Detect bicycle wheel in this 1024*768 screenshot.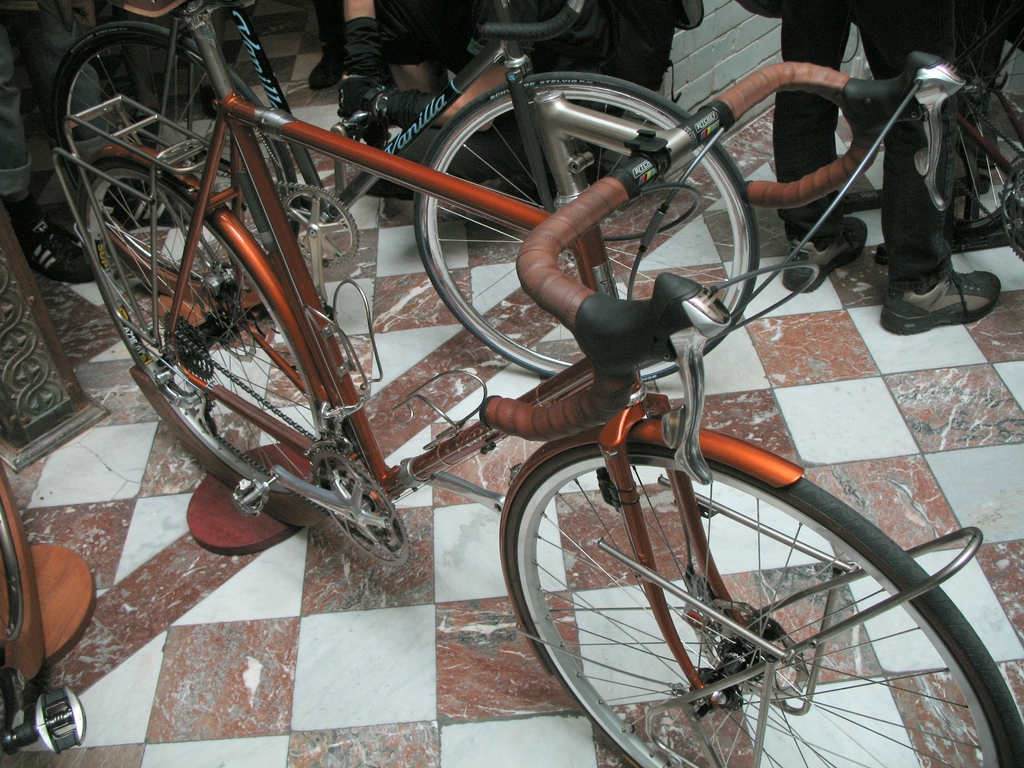
Detection: [x1=55, y1=20, x2=303, y2=296].
